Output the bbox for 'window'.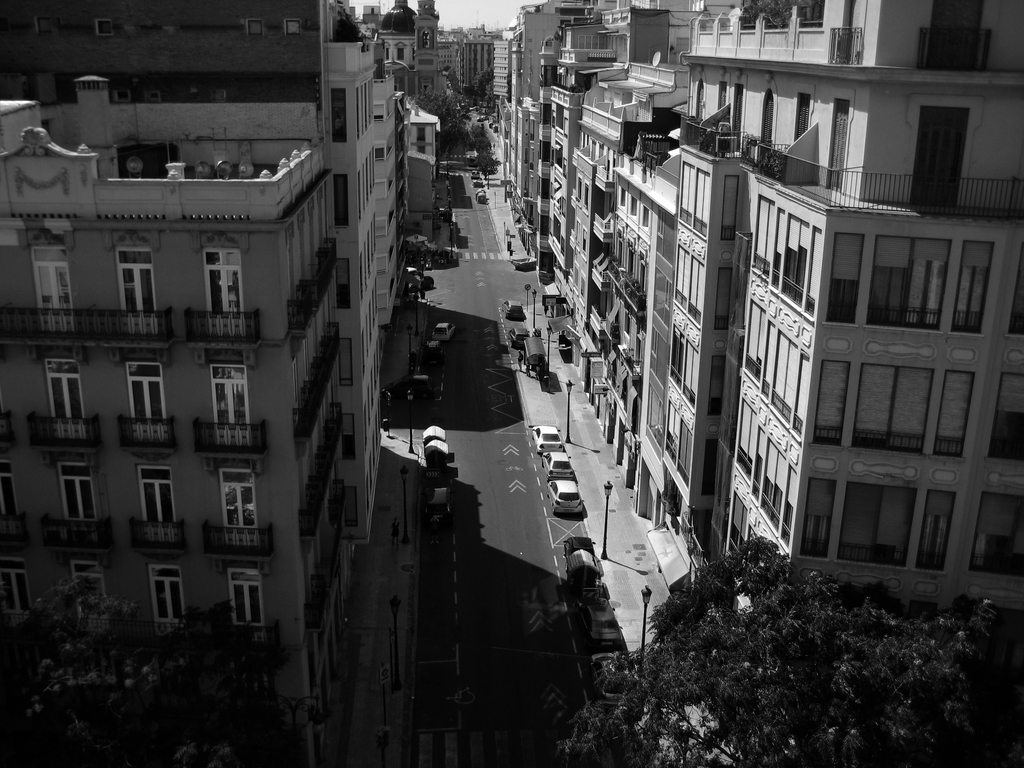
<region>133, 362, 172, 445</region>.
